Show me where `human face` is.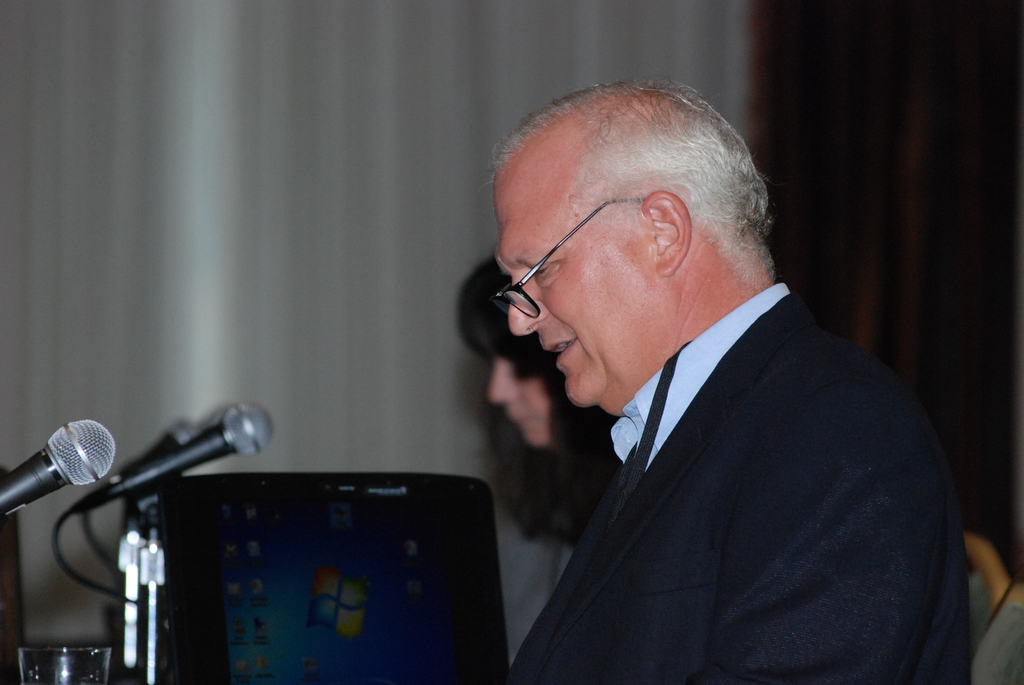
`human face` is at box=[490, 328, 561, 448].
